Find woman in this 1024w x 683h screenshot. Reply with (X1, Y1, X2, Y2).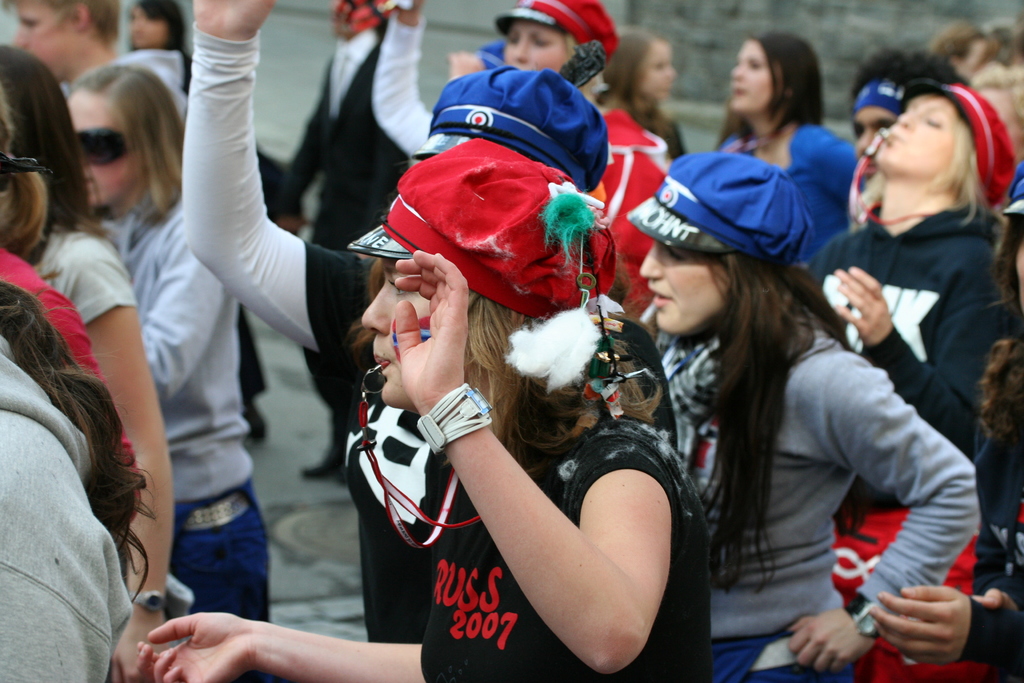
(802, 81, 1007, 682).
